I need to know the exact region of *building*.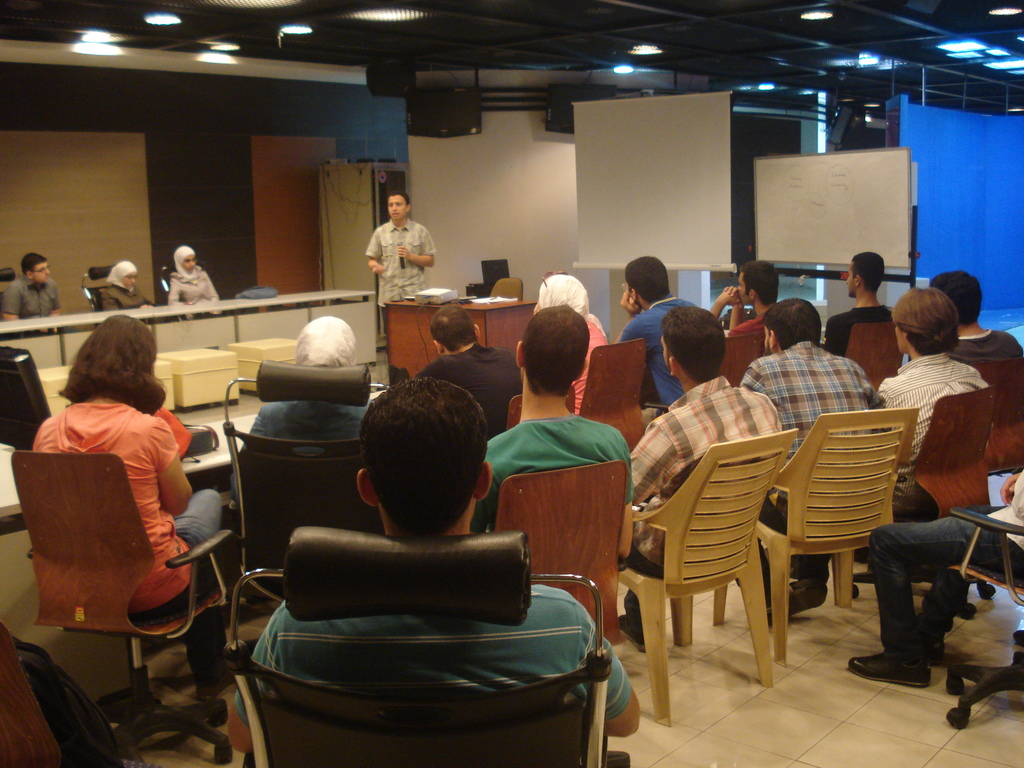
Region: box=[0, 0, 1023, 767].
